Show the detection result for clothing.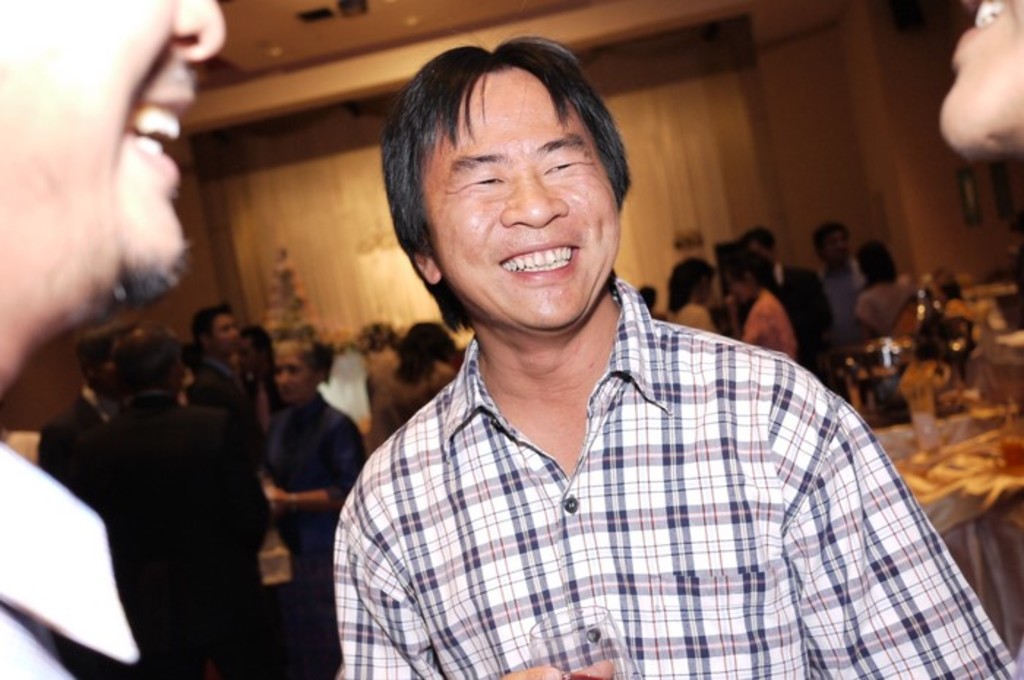
x1=0 y1=443 x2=138 y2=679.
